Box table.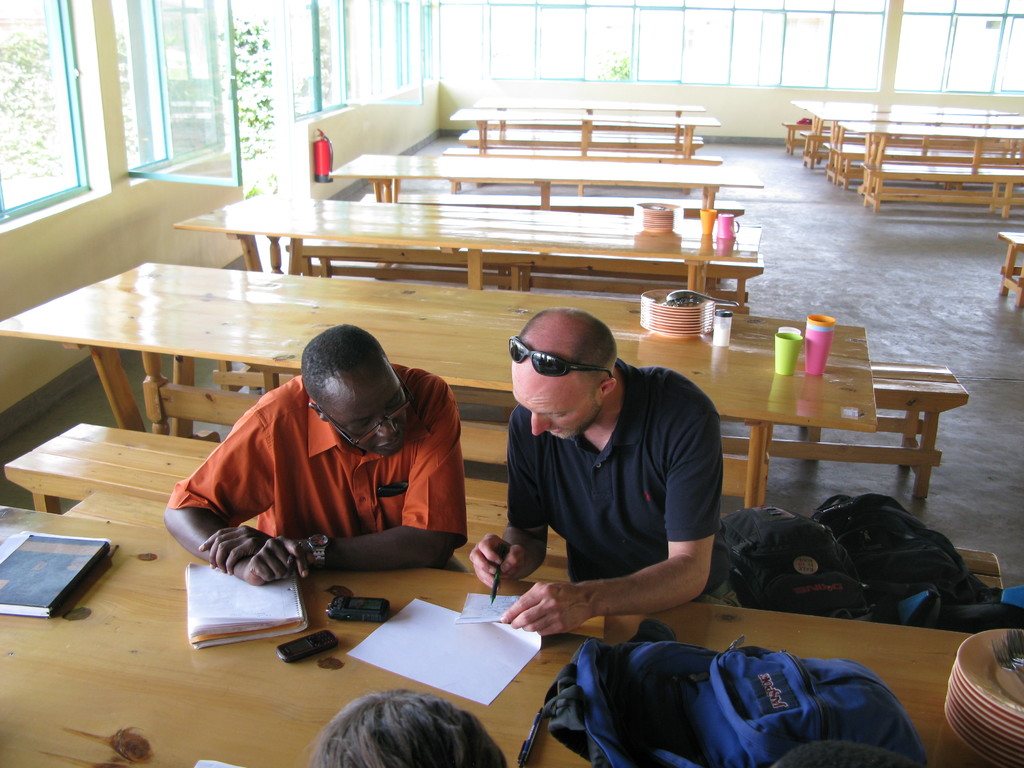
(332, 145, 772, 213).
